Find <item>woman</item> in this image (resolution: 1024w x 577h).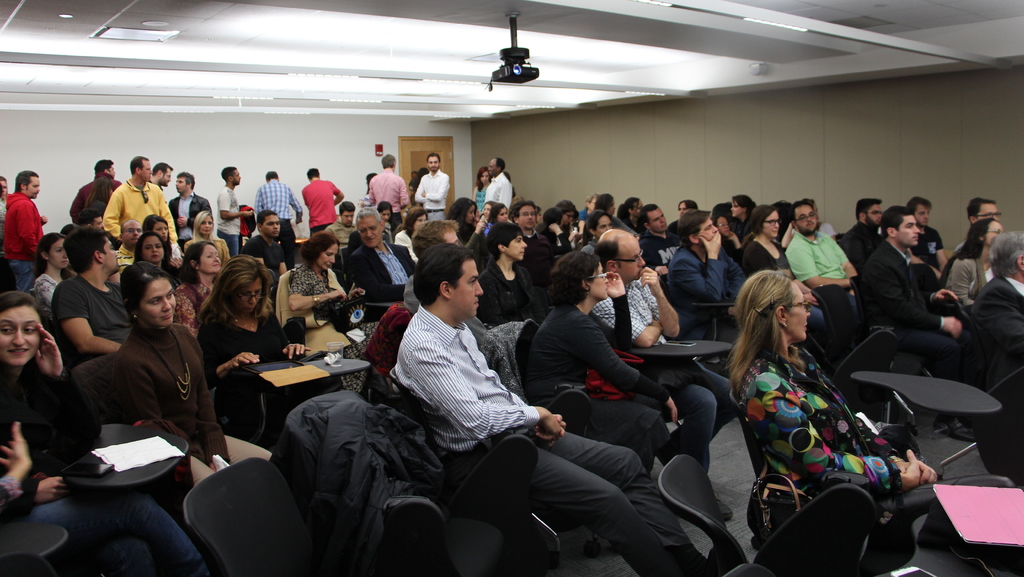
rect(584, 207, 611, 250).
